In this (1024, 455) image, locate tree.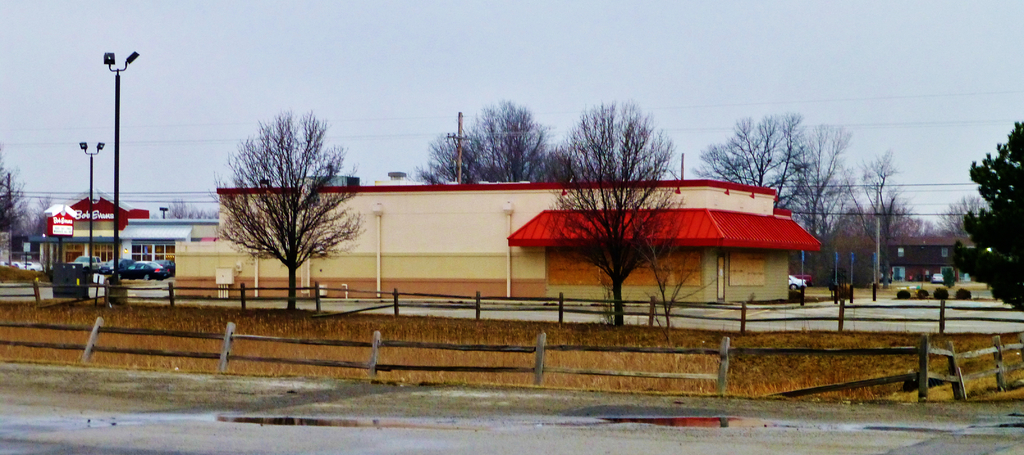
Bounding box: 539:96:692:332.
